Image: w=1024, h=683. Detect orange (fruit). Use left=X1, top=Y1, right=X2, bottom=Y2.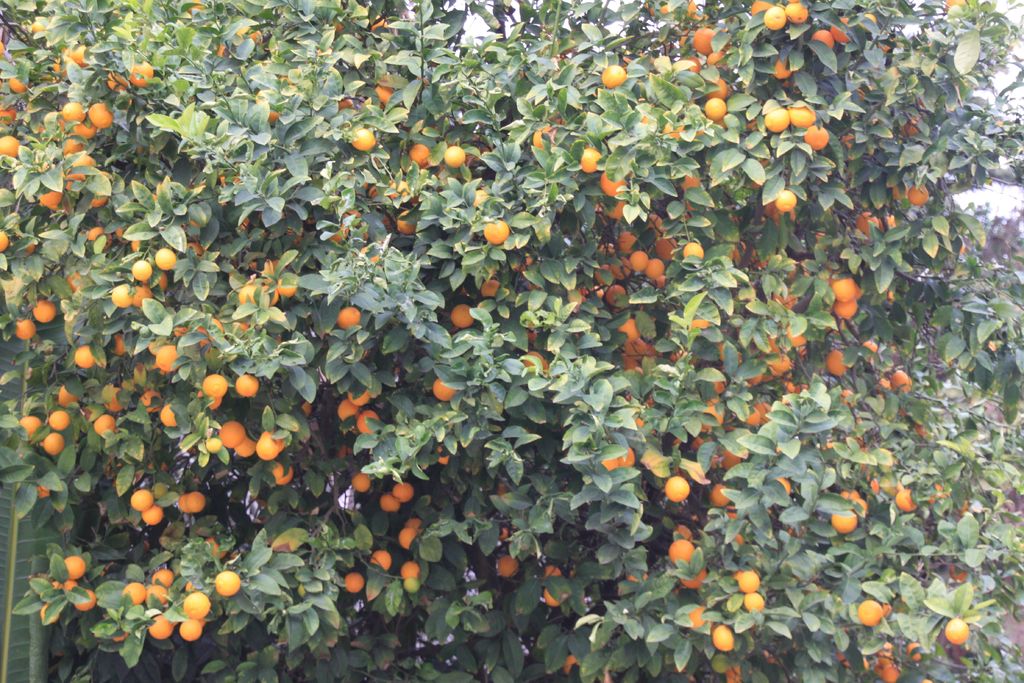
left=493, top=548, right=517, bottom=579.
